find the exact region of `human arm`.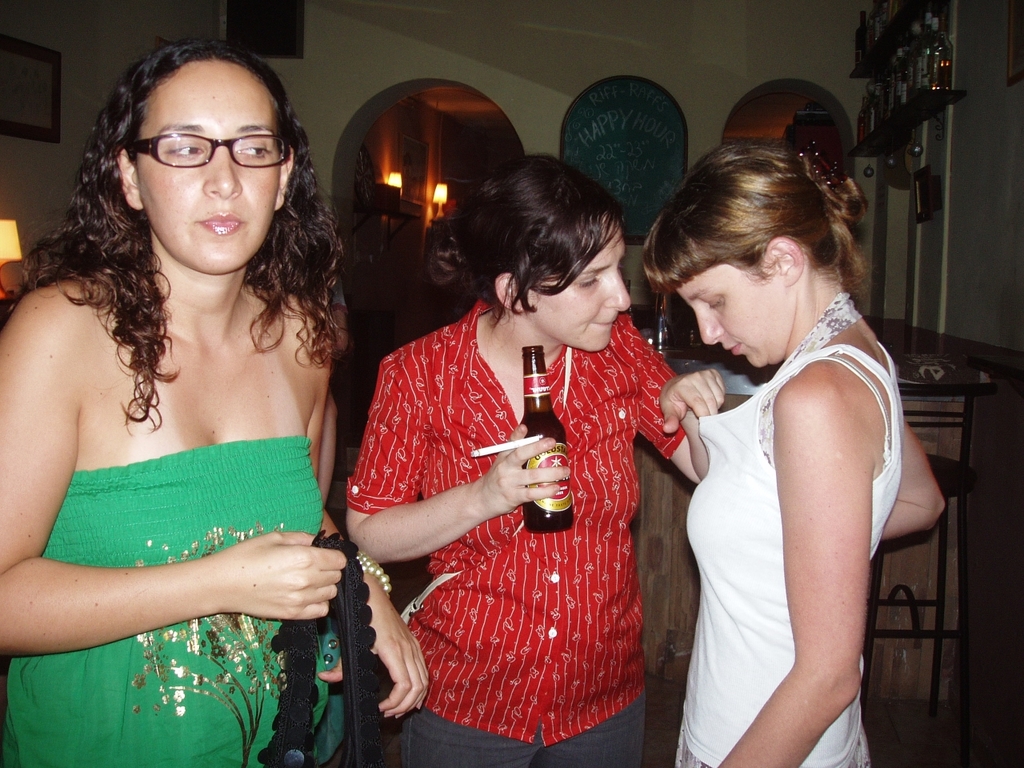
Exact region: bbox(0, 342, 339, 660).
